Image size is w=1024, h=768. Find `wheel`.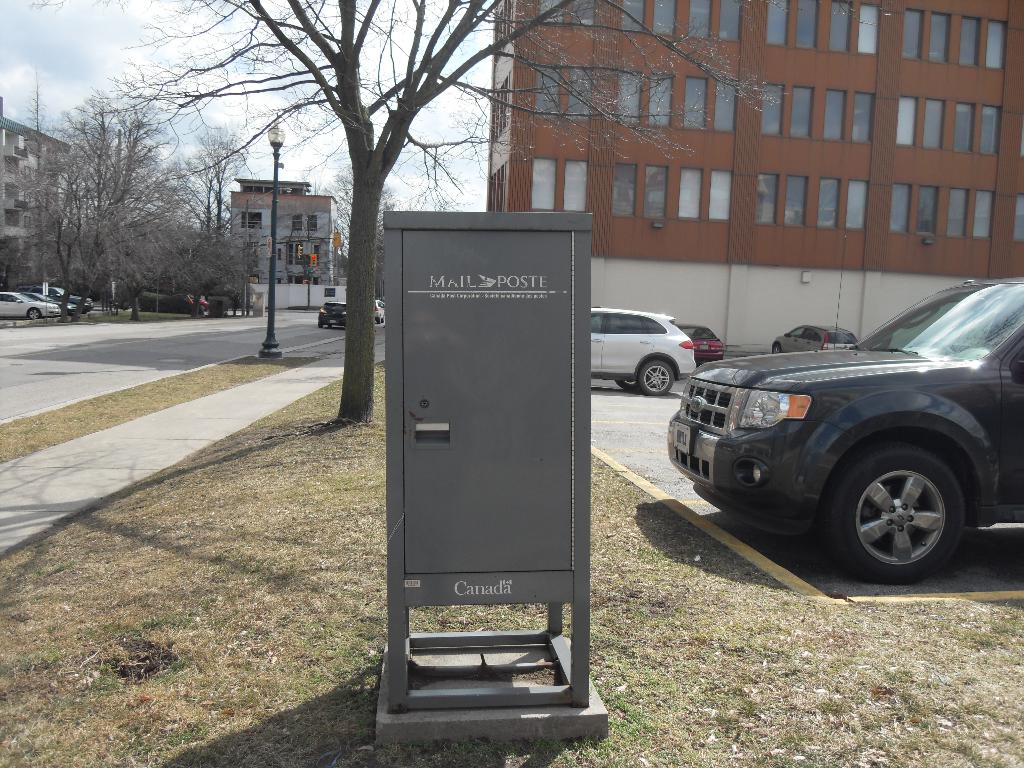
x1=771 y1=342 x2=783 y2=356.
